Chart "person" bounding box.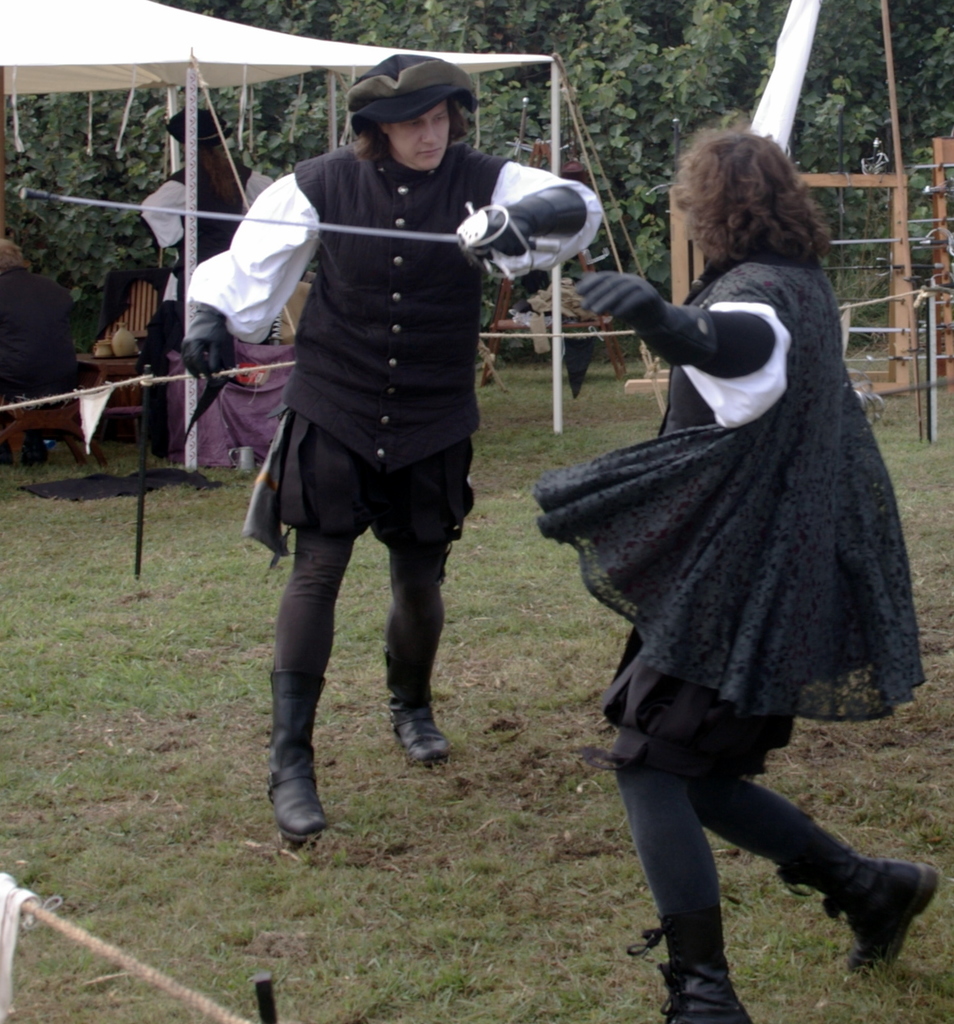
Charted: box=[538, 131, 921, 1012].
